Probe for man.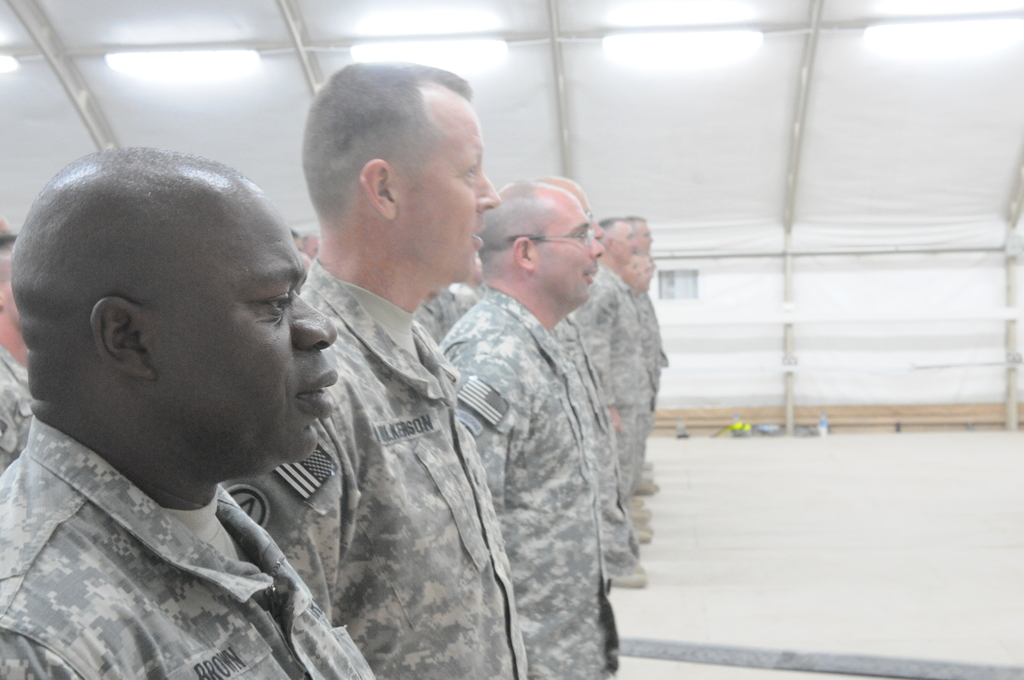
Probe result: <region>0, 139, 378, 679</region>.
